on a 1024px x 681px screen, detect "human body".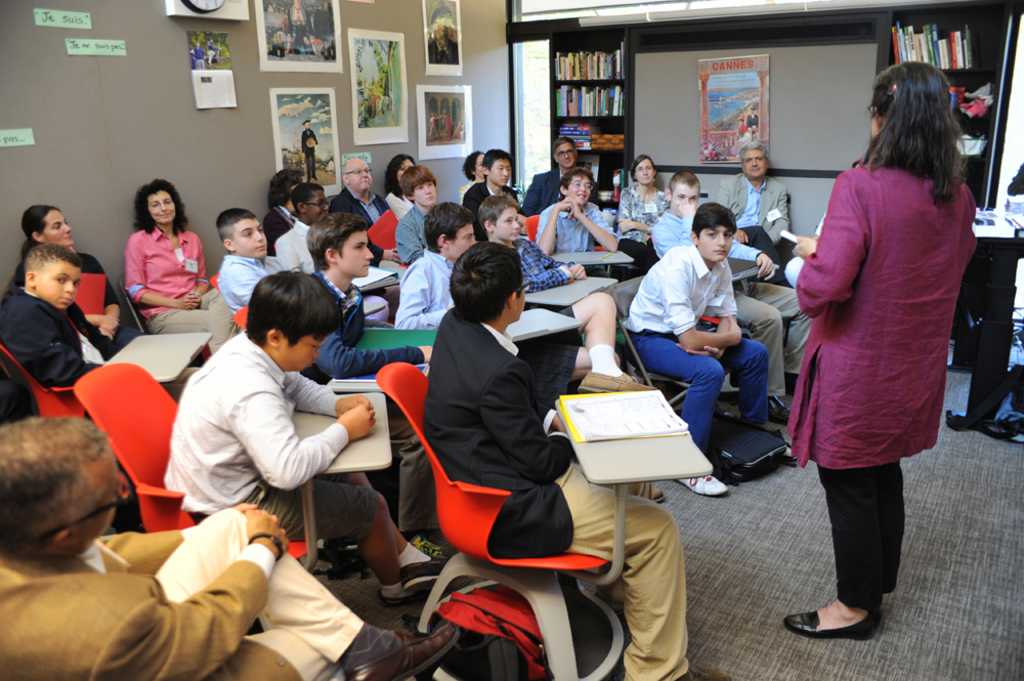
307,264,435,559.
